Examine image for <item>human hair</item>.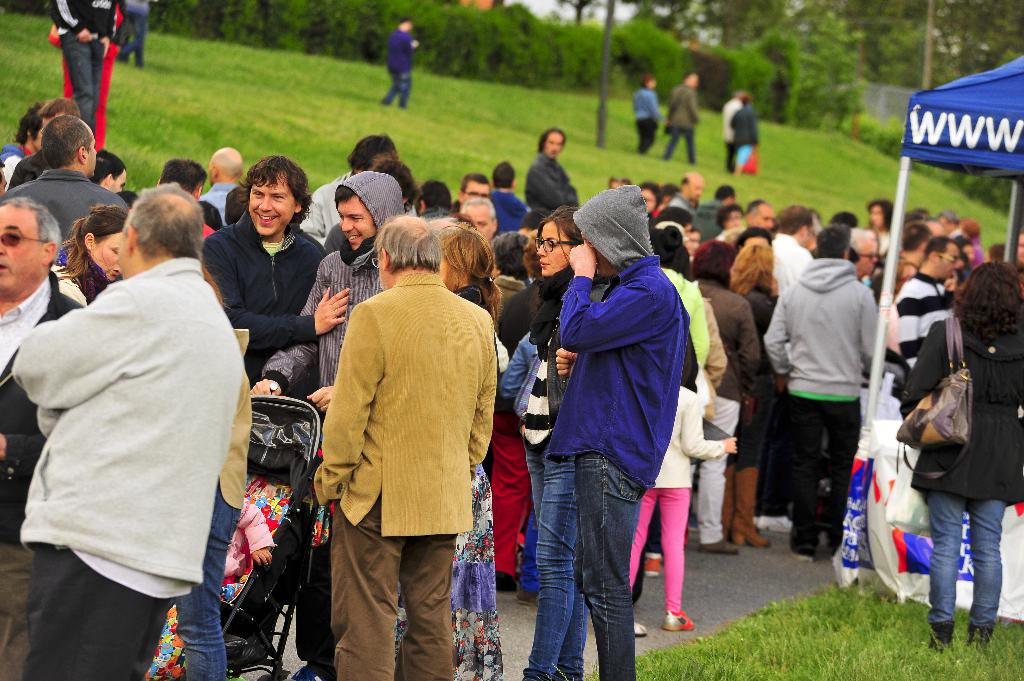
Examination result: (x1=158, y1=158, x2=205, y2=193).
